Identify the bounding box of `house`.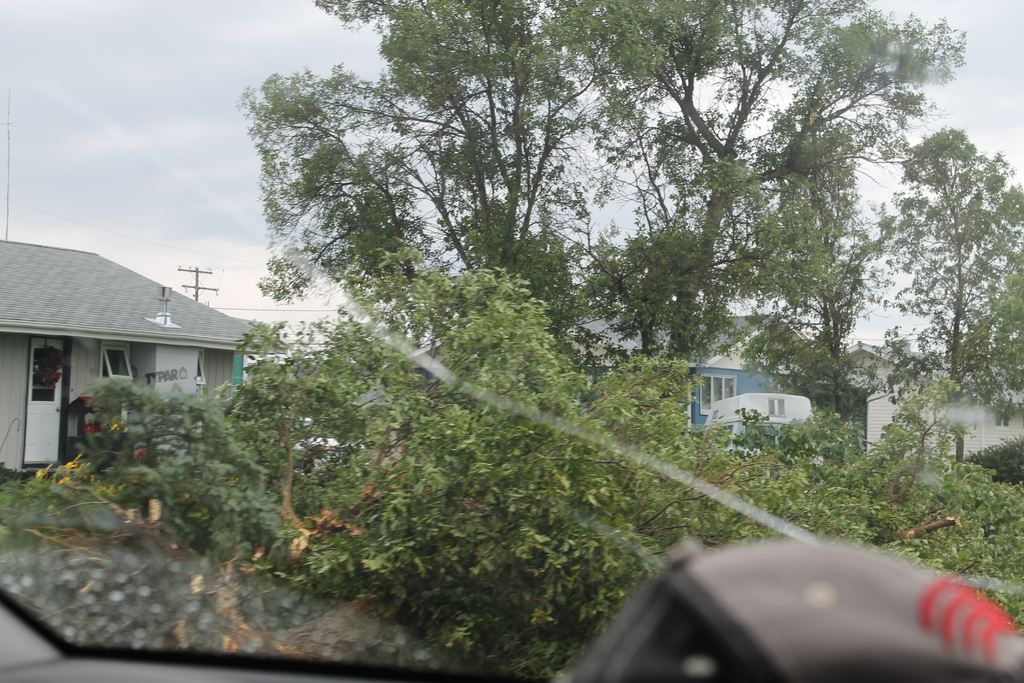
bbox=[0, 247, 265, 488].
